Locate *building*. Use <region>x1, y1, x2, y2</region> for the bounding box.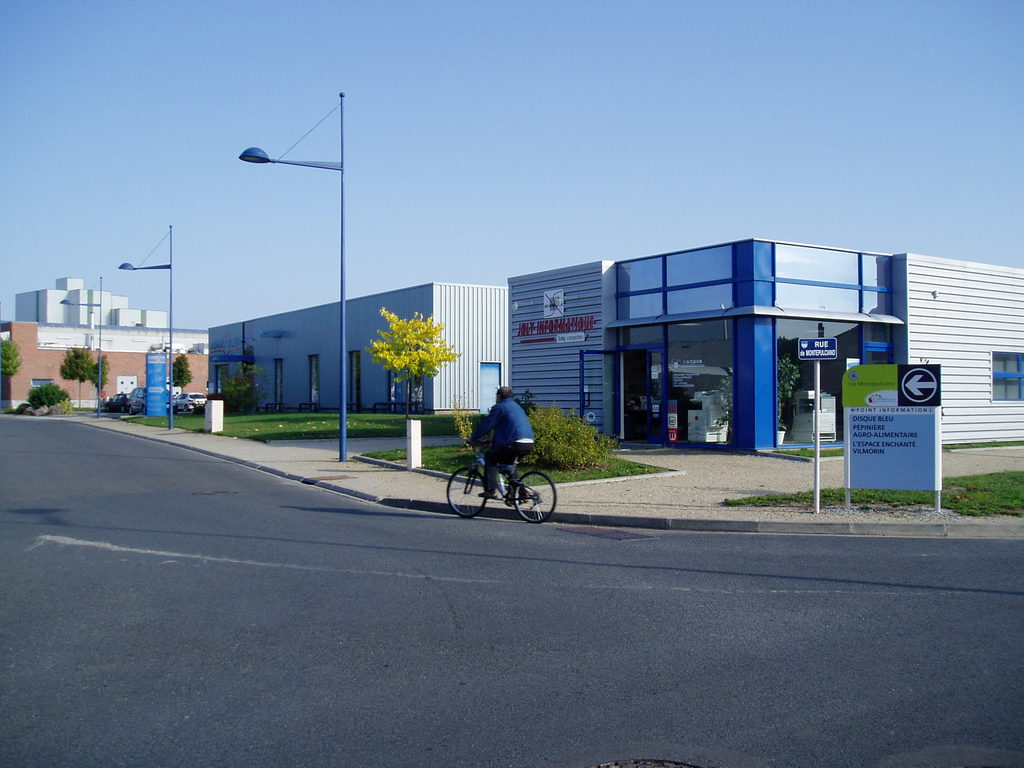
<region>207, 280, 508, 413</region>.
